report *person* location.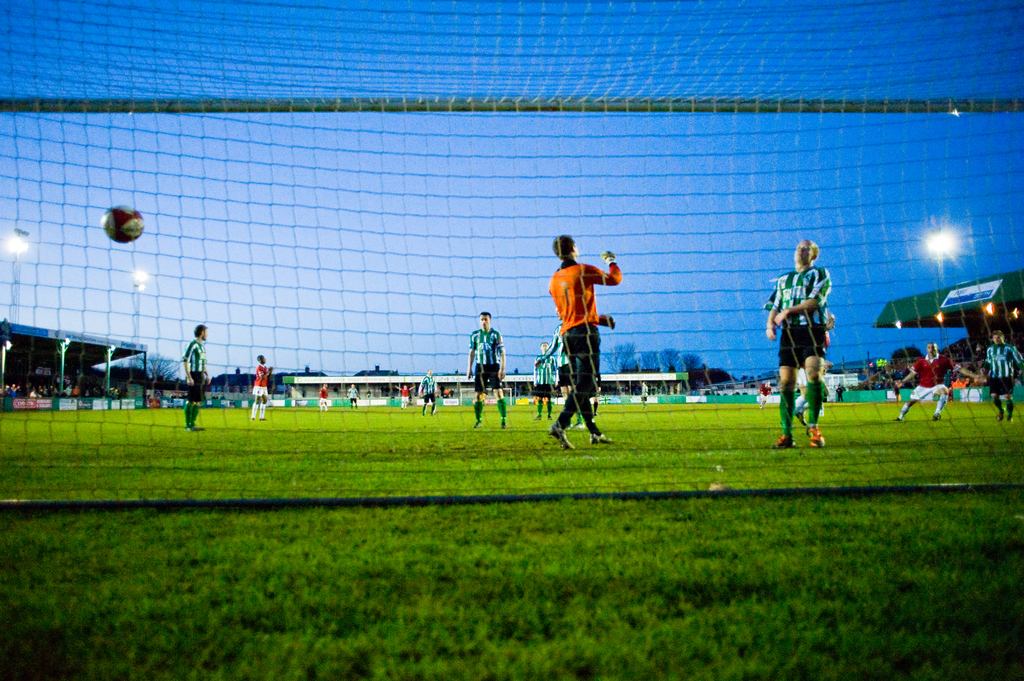
Report: left=885, top=338, right=985, bottom=426.
